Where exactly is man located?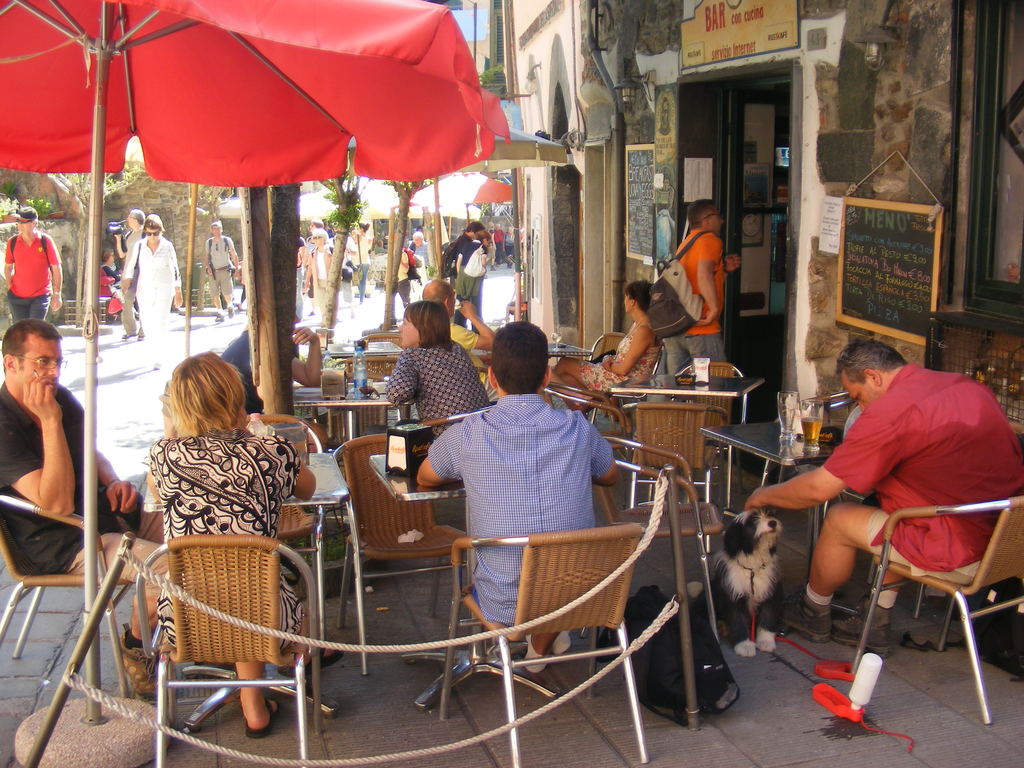
Its bounding box is box(769, 332, 1016, 710).
